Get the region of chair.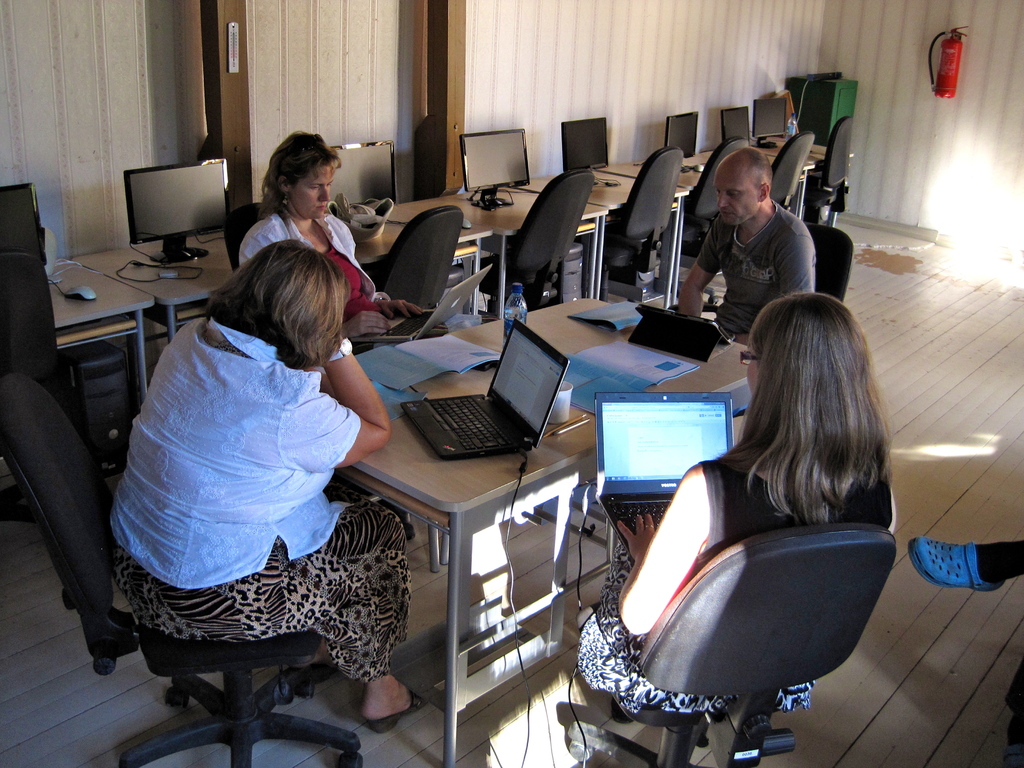
region(0, 373, 365, 767).
